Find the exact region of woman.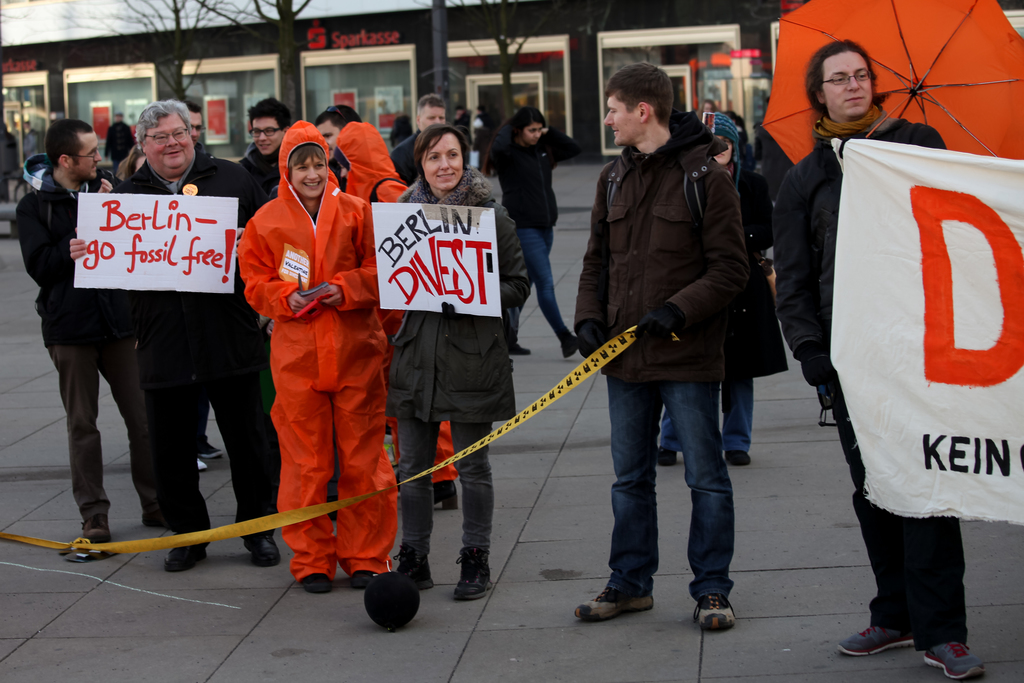
Exact region: <region>658, 117, 776, 468</region>.
